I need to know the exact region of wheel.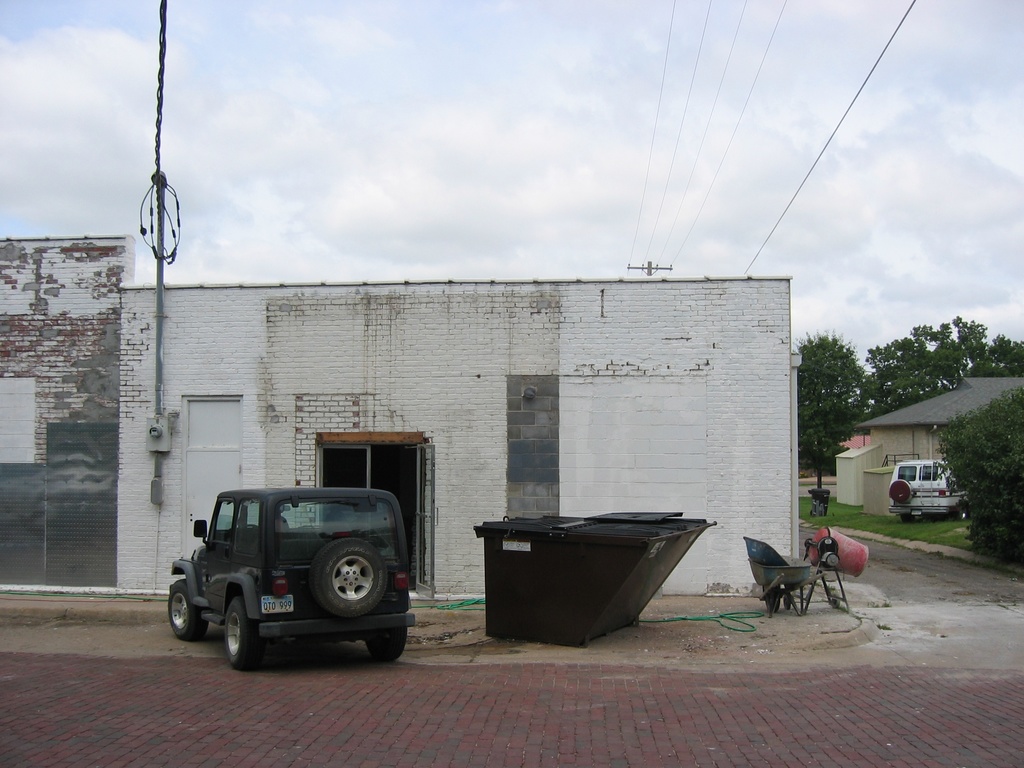
Region: [831, 594, 840, 607].
